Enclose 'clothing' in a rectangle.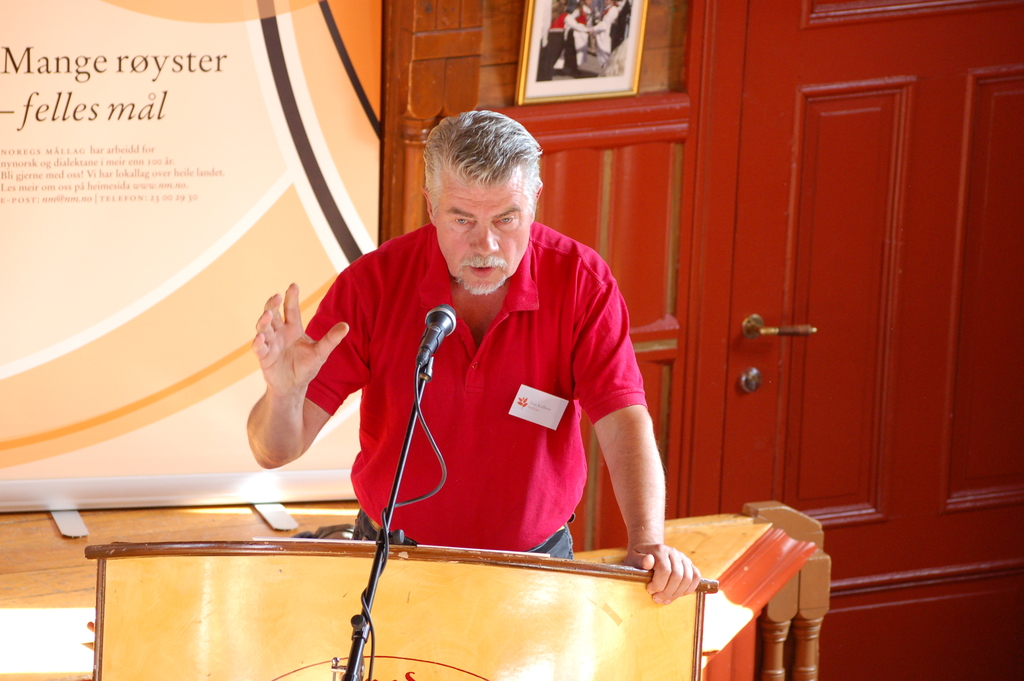
<bbox>295, 227, 671, 569</bbox>.
